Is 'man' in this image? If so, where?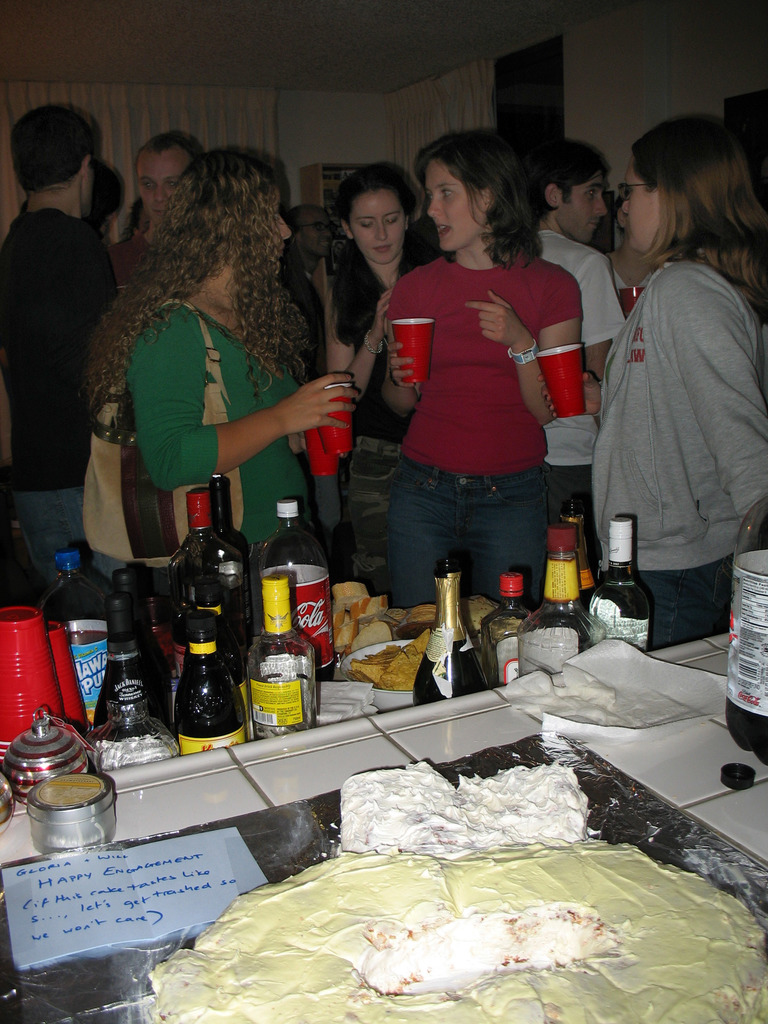
Yes, at 117,127,208,283.
